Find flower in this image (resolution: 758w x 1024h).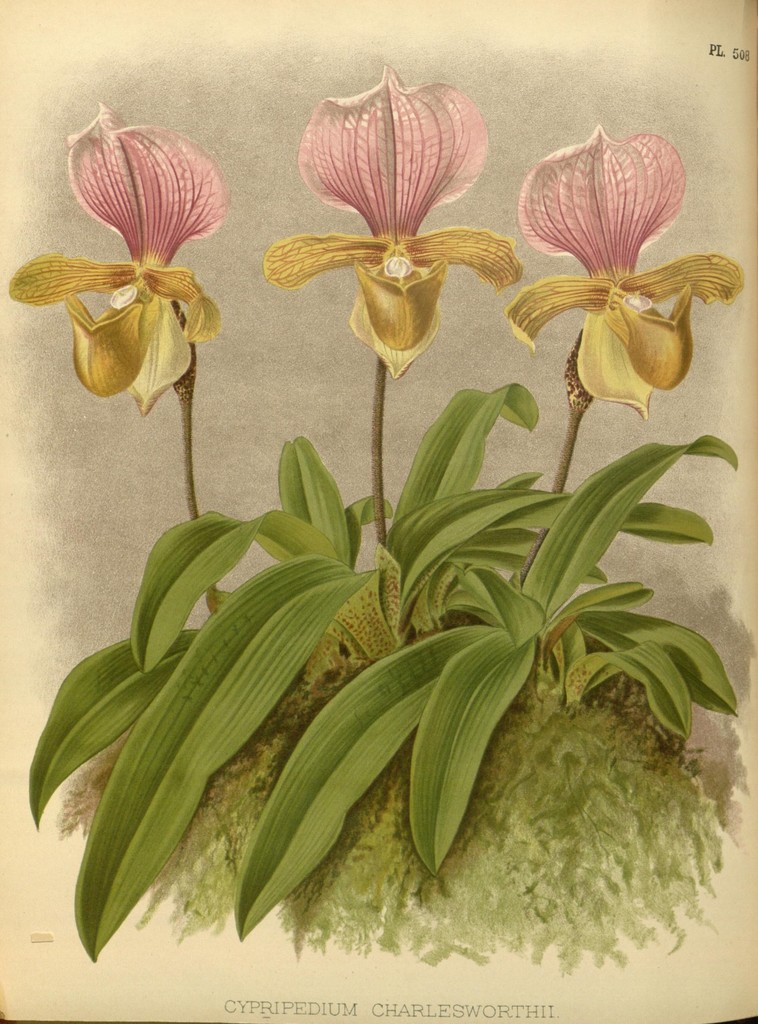
(294,56,459,249).
